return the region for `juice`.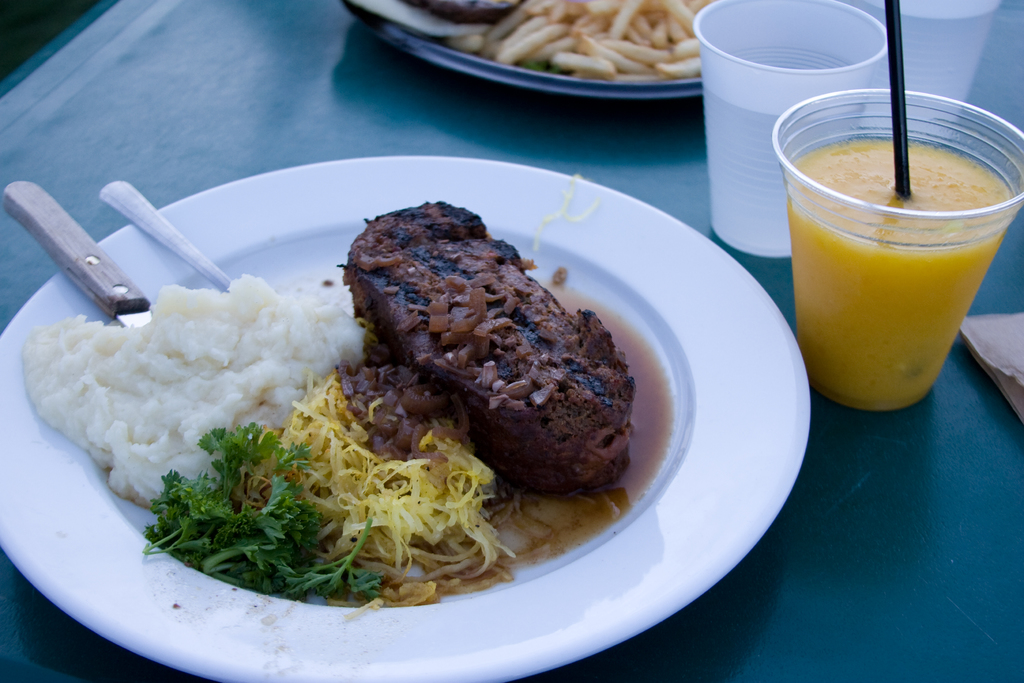
locate(797, 169, 996, 404).
